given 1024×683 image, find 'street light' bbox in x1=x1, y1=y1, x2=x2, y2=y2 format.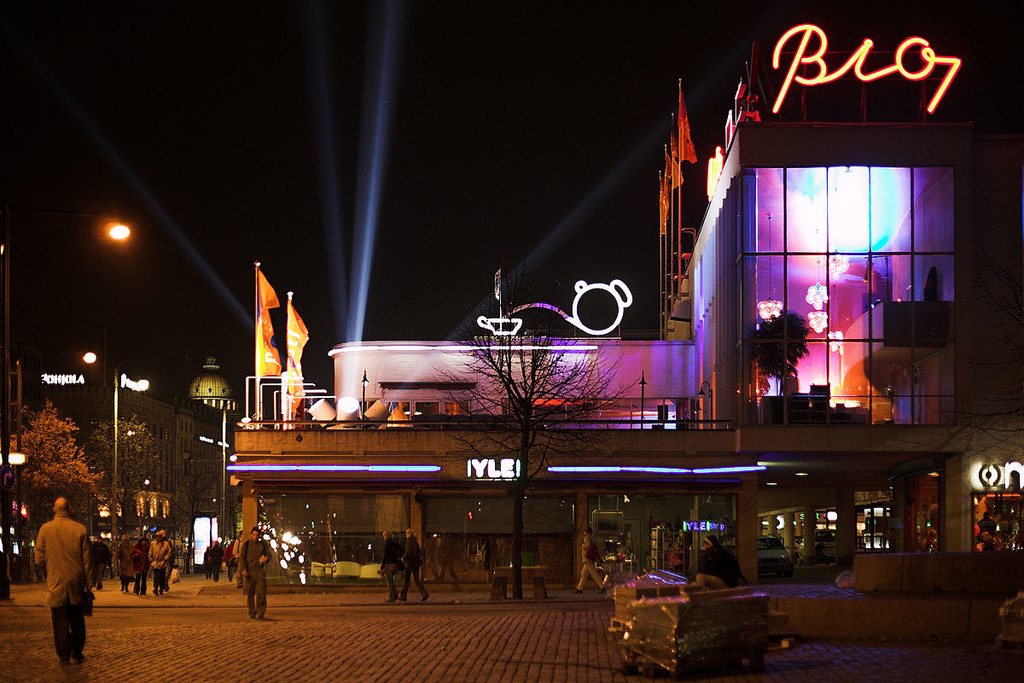
x1=635, y1=371, x2=649, y2=425.
